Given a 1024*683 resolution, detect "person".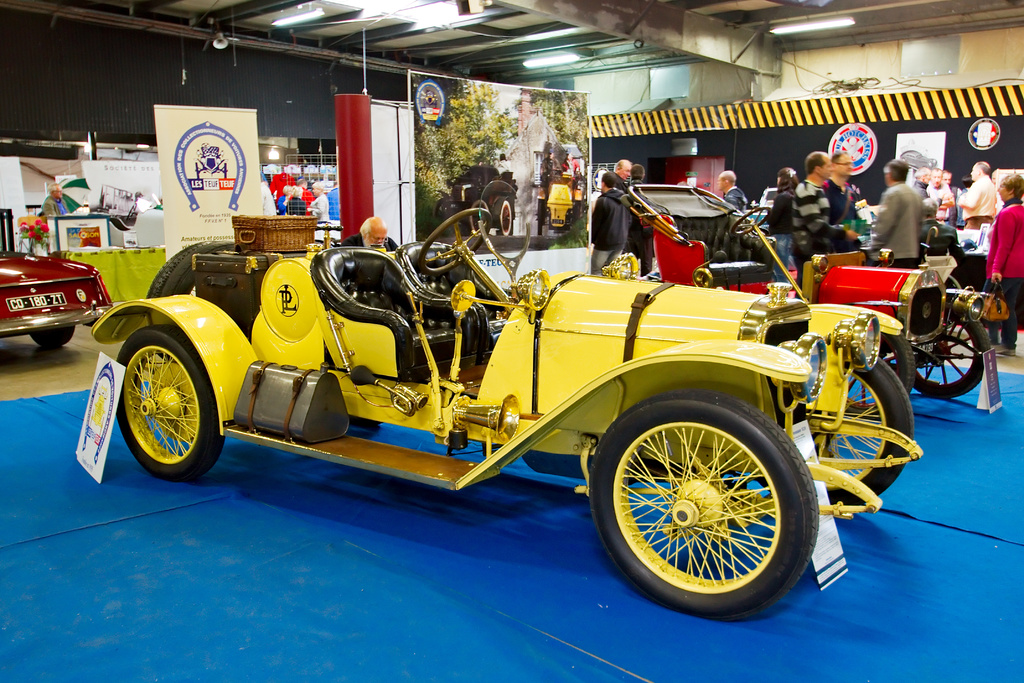
<region>717, 167, 752, 222</region>.
